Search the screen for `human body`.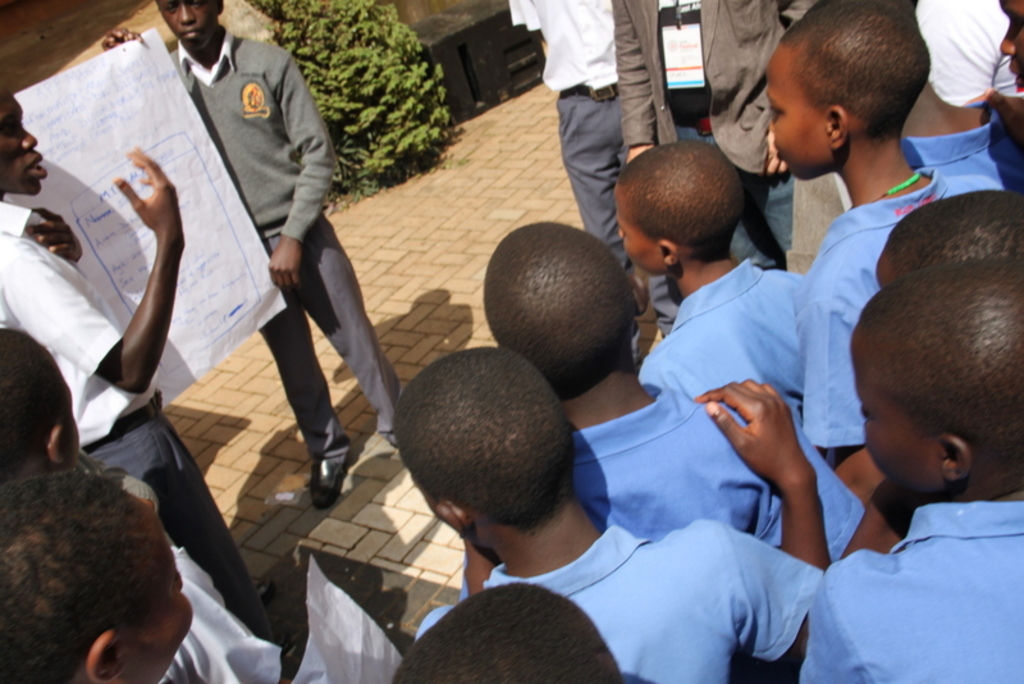
Found at crop(99, 23, 401, 509).
